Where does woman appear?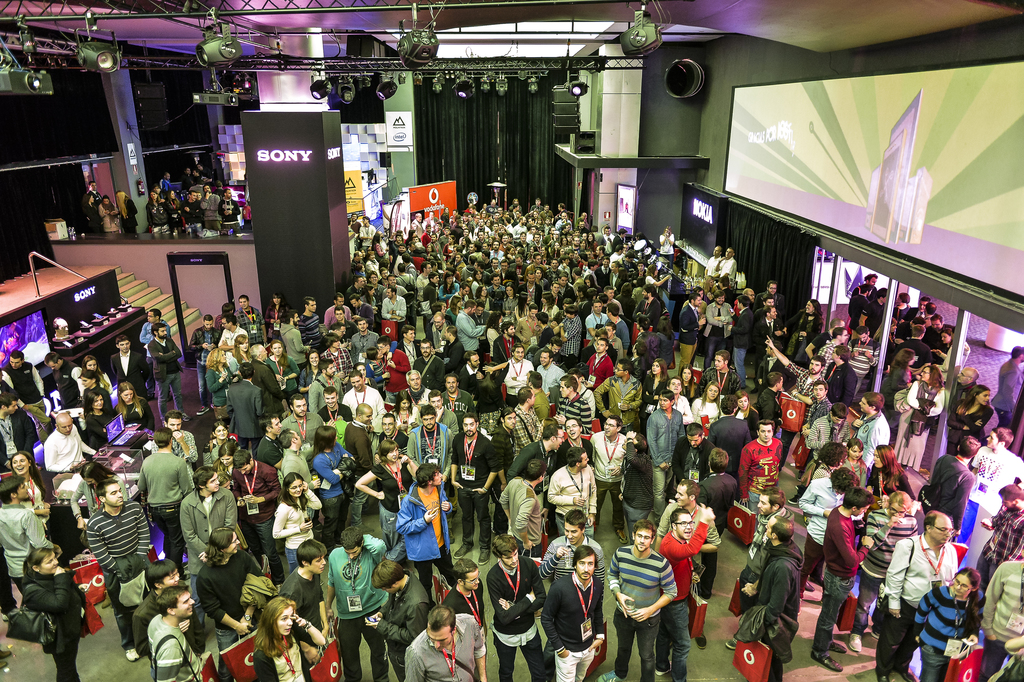
Appears at bbox(913, 566, 984, 681).
